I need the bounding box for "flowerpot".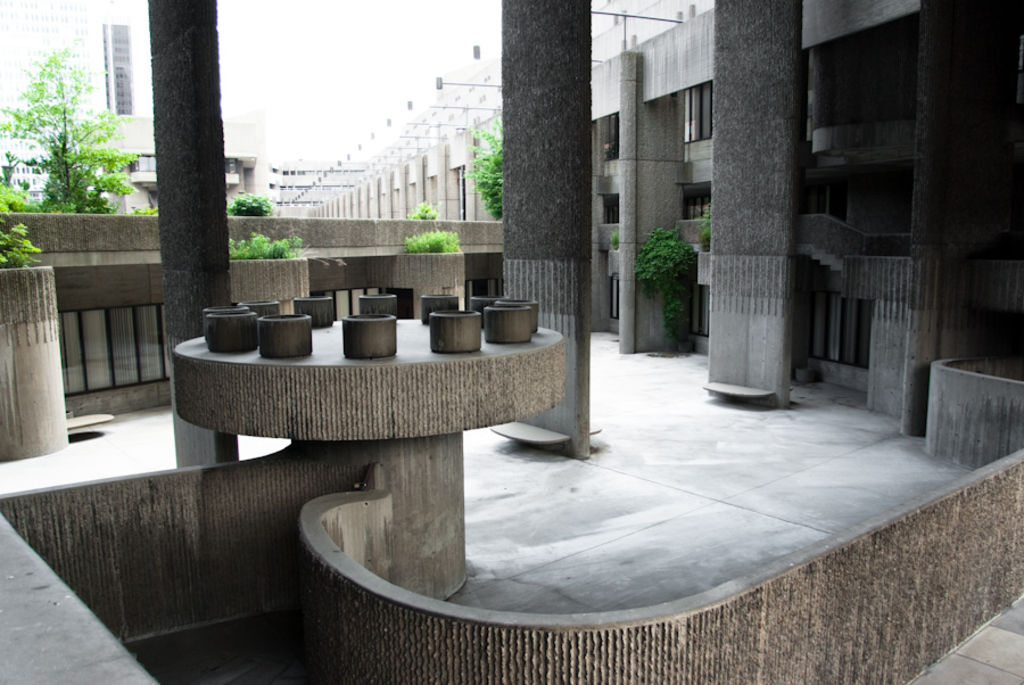
Here it is: BBox(402, 253, 468, 317).
